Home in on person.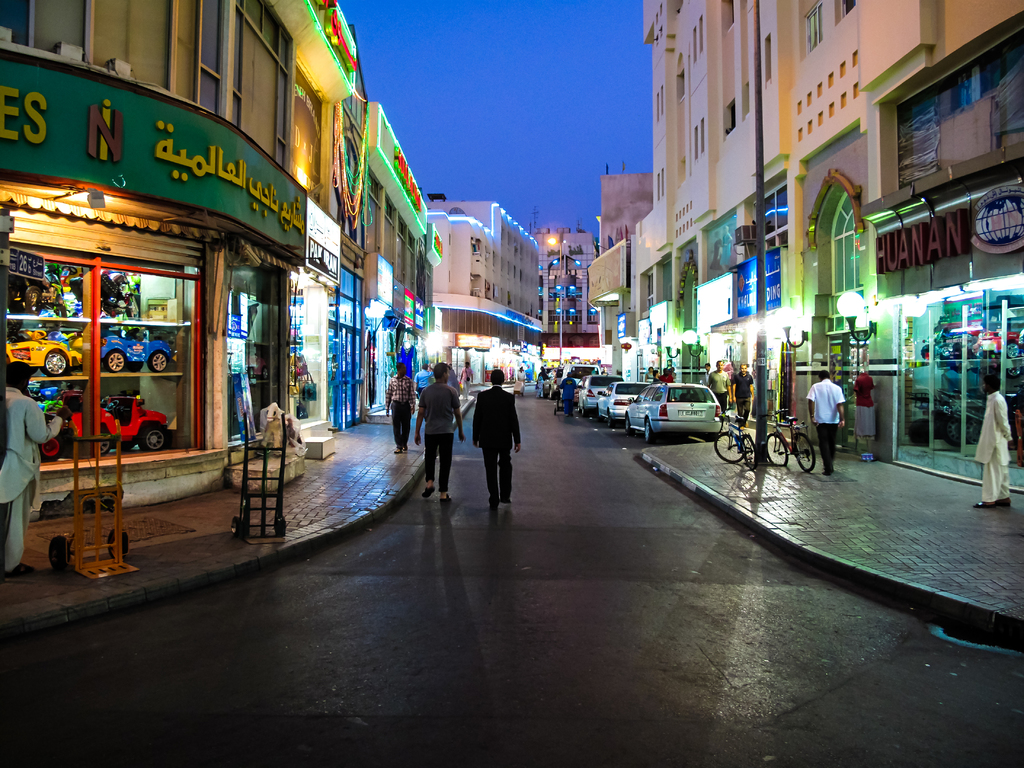
Homed in at (x1=0, y1=362, x2=72, y2=572).
